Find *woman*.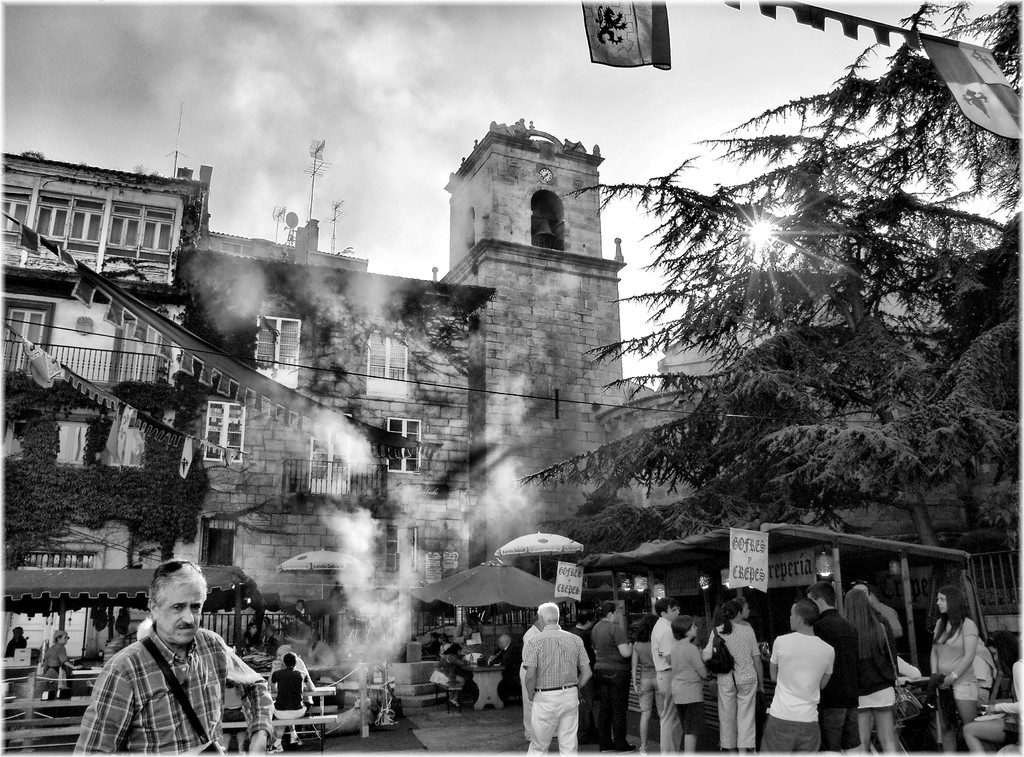
(430, 641, 473, 714).
